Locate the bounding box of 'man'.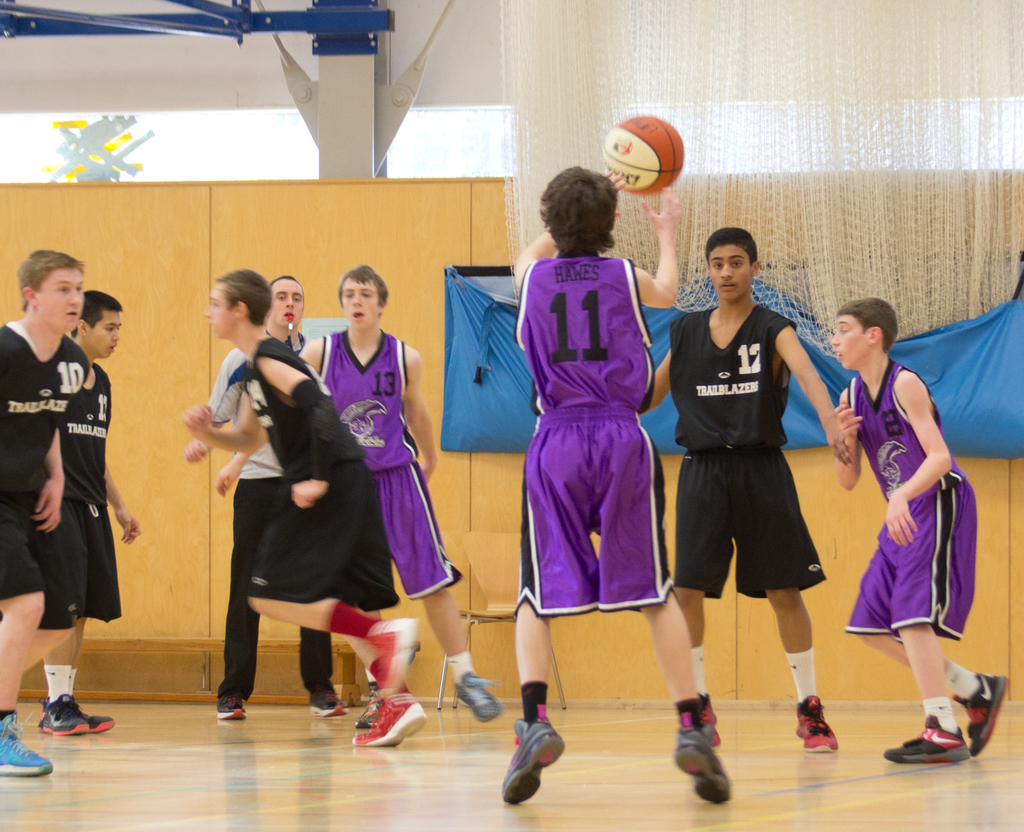
Bounding box: x1=193, y1=273, x2=344, y2=717.
